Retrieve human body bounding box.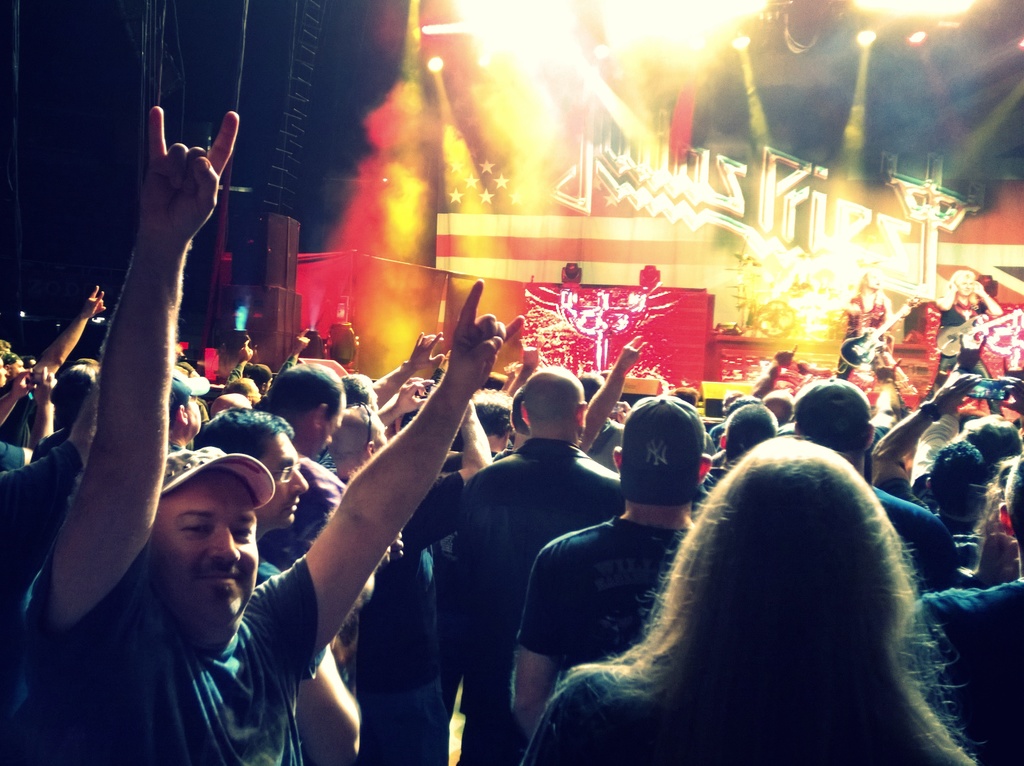
Bounding box: bbox(900, 580, 1023, 765).
